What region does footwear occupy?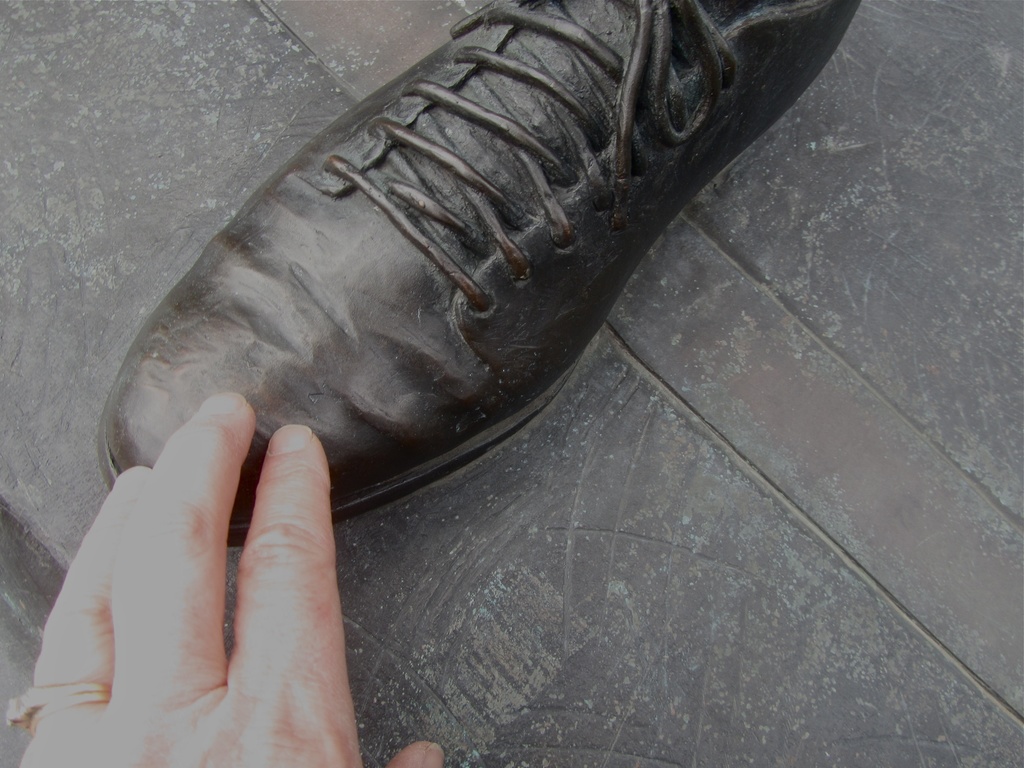
[x1=96, y1=29, x2=832, y2=593].
